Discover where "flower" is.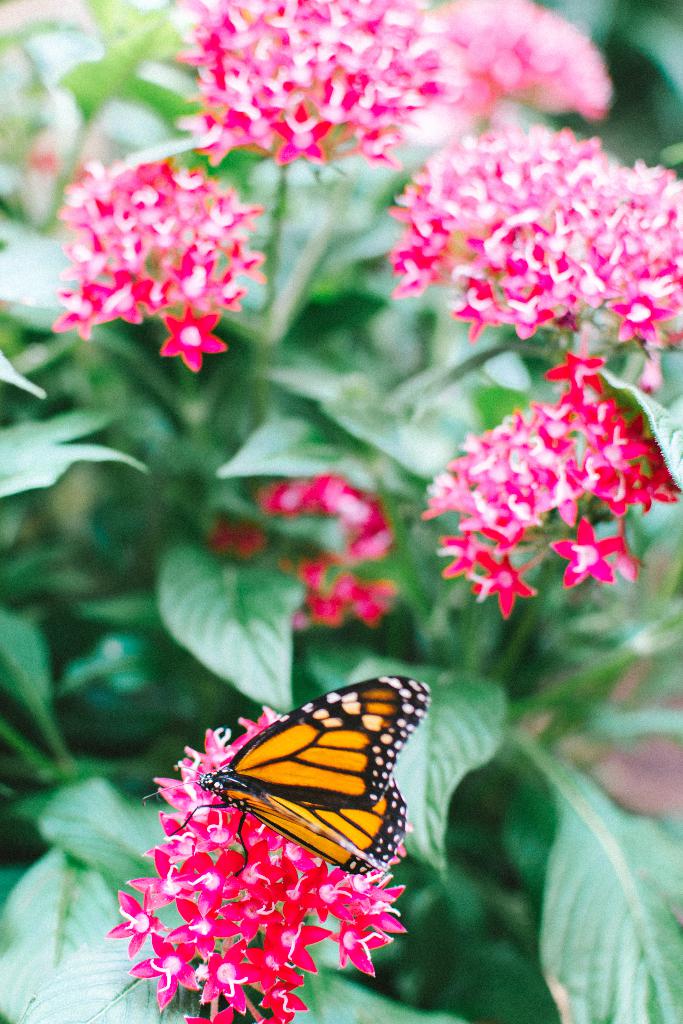
Discovered at pyautogui.locateOnScreen(163, 0, 440, 164).
